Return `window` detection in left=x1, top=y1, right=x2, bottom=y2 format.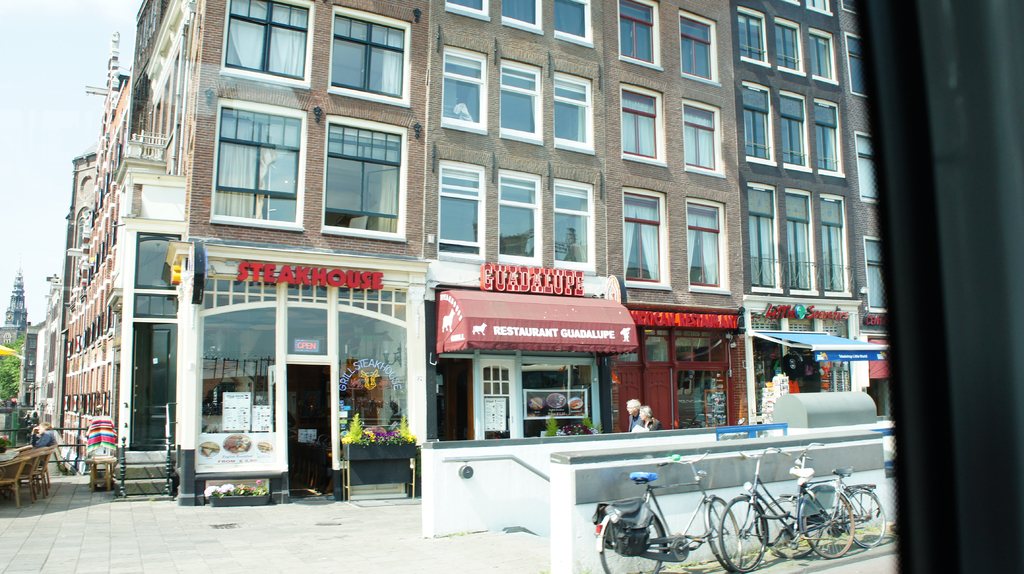
left=681, top=200, right=724, bottom=291.
